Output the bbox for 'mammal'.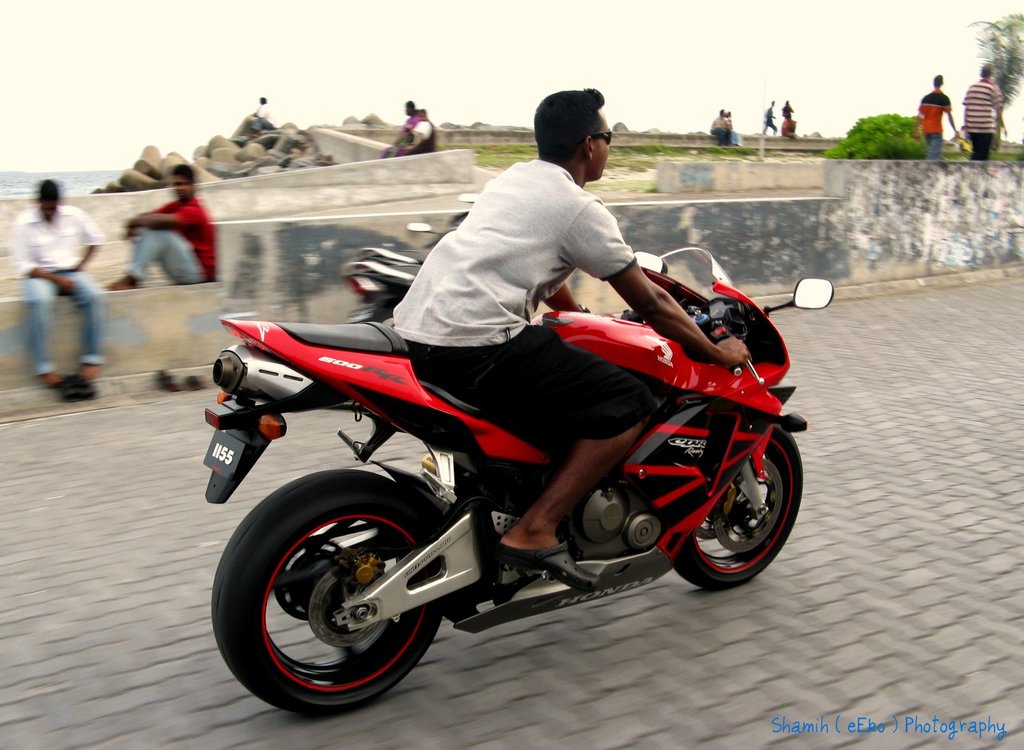
(left=248, top=94, right=269, bottom=137).
